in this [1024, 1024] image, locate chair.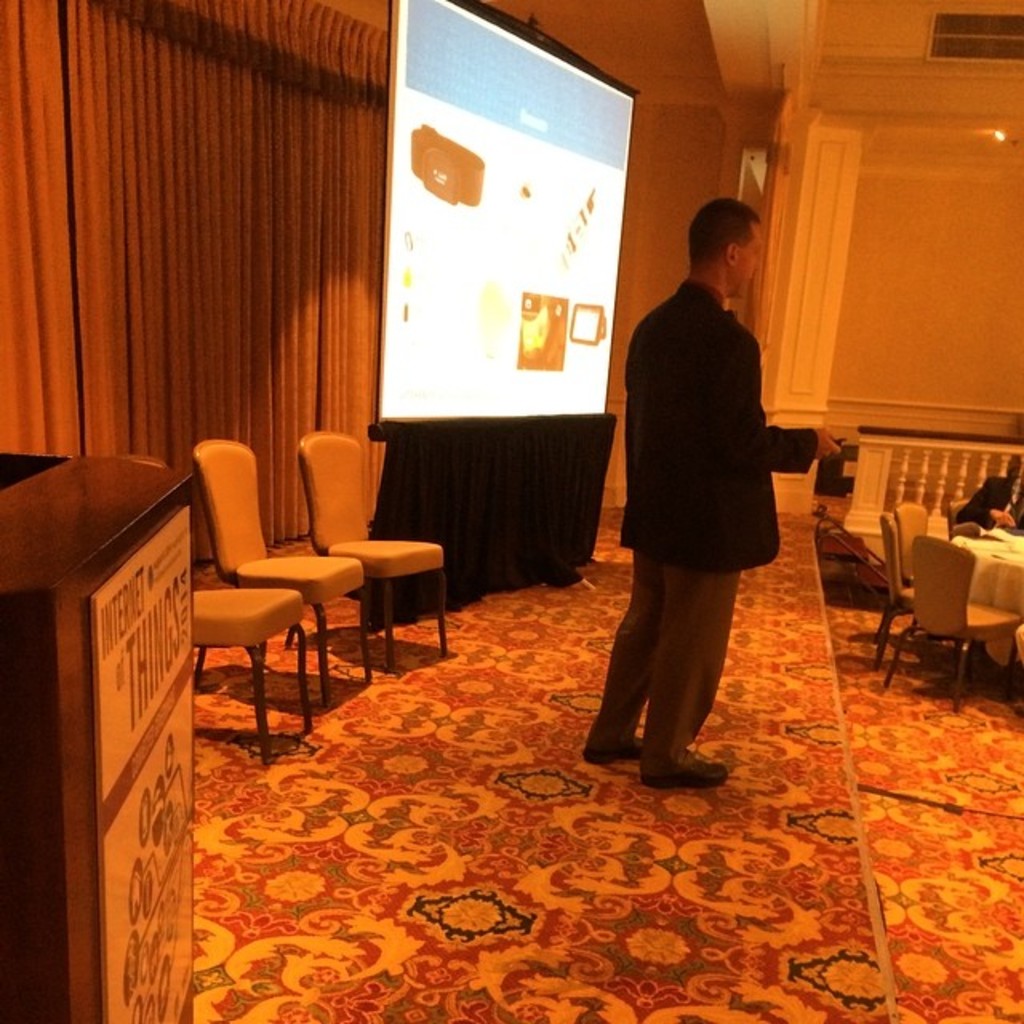
Bounding box: detection(882, 496, 936, 635).
